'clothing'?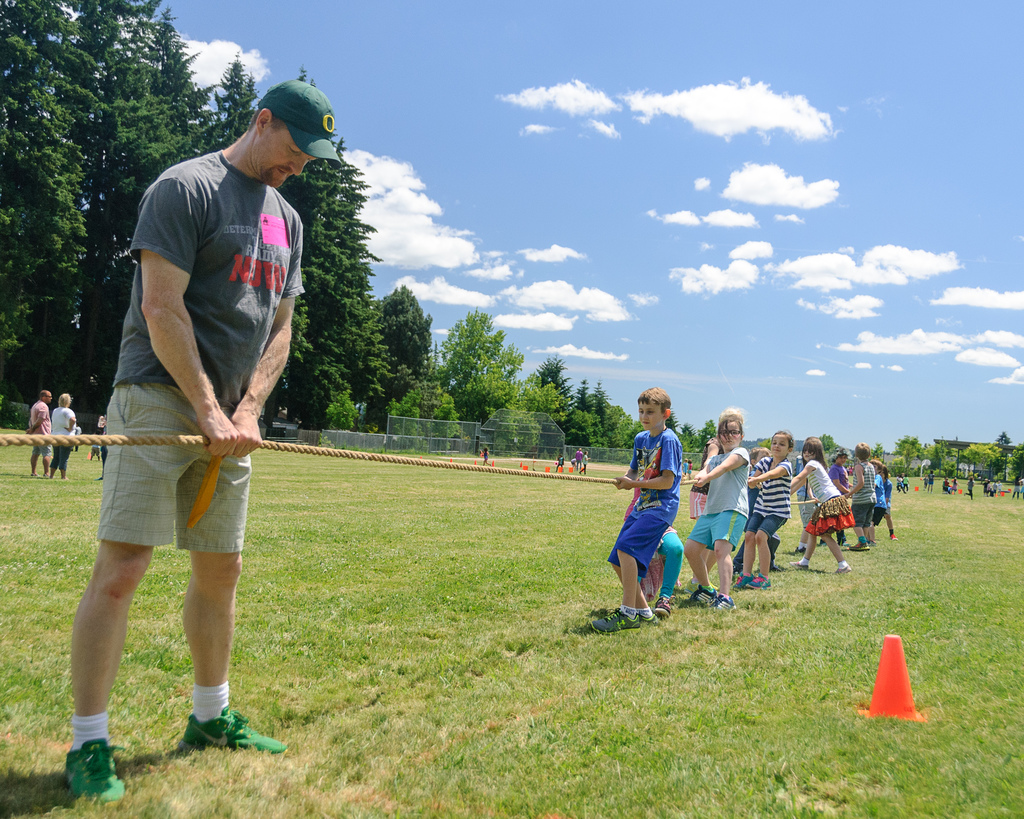
(x1=998, y1=482, x2=1004, y2=490)
